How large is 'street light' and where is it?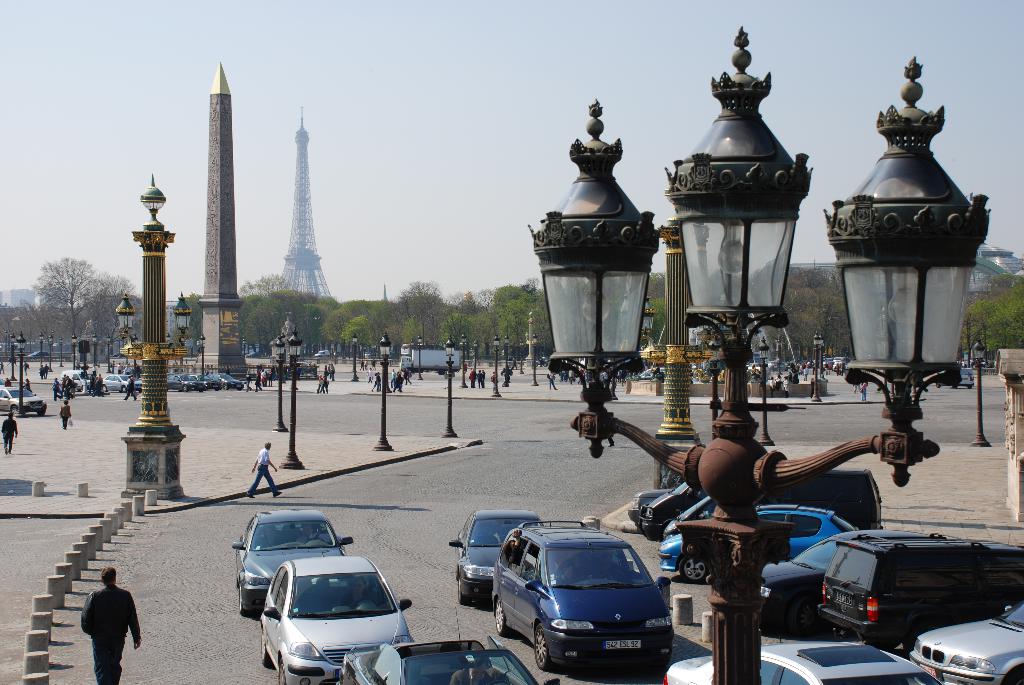
Bounding box: bbox=[532, 331, 537, 384].
